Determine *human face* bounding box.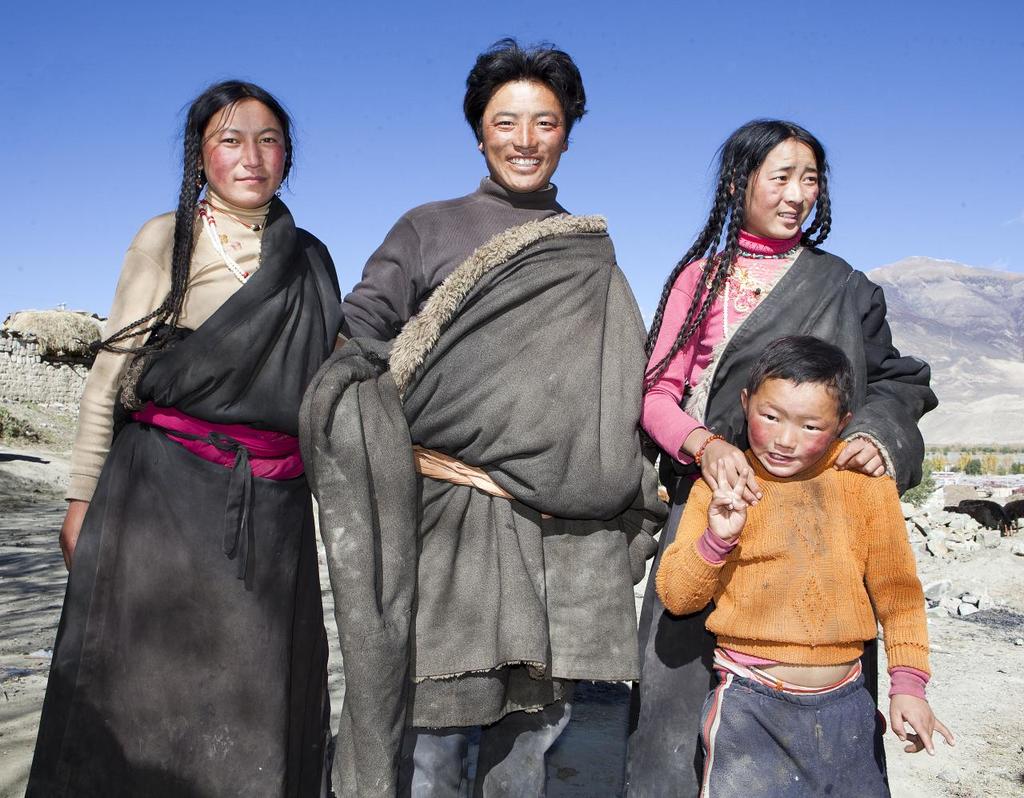
Determined: box(742, 135, 822, 237).
